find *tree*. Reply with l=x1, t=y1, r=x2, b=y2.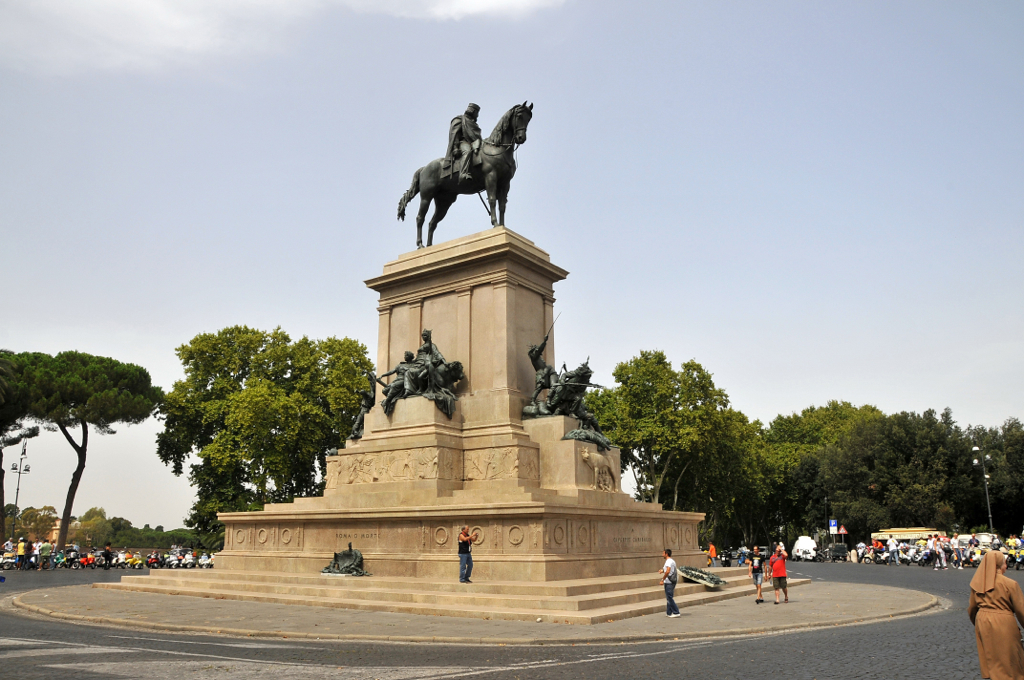
l=149, t=332, r=313, b=567.
